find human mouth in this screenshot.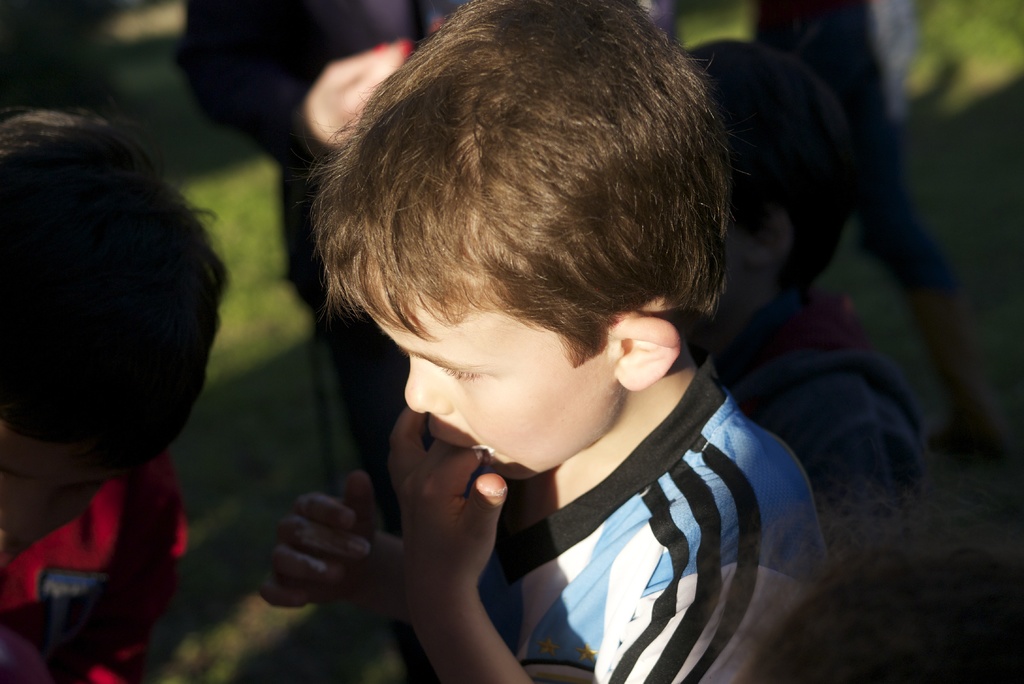
The bounding box for human mouth is [x1=433, y1=438, x2=486, y2=468].
